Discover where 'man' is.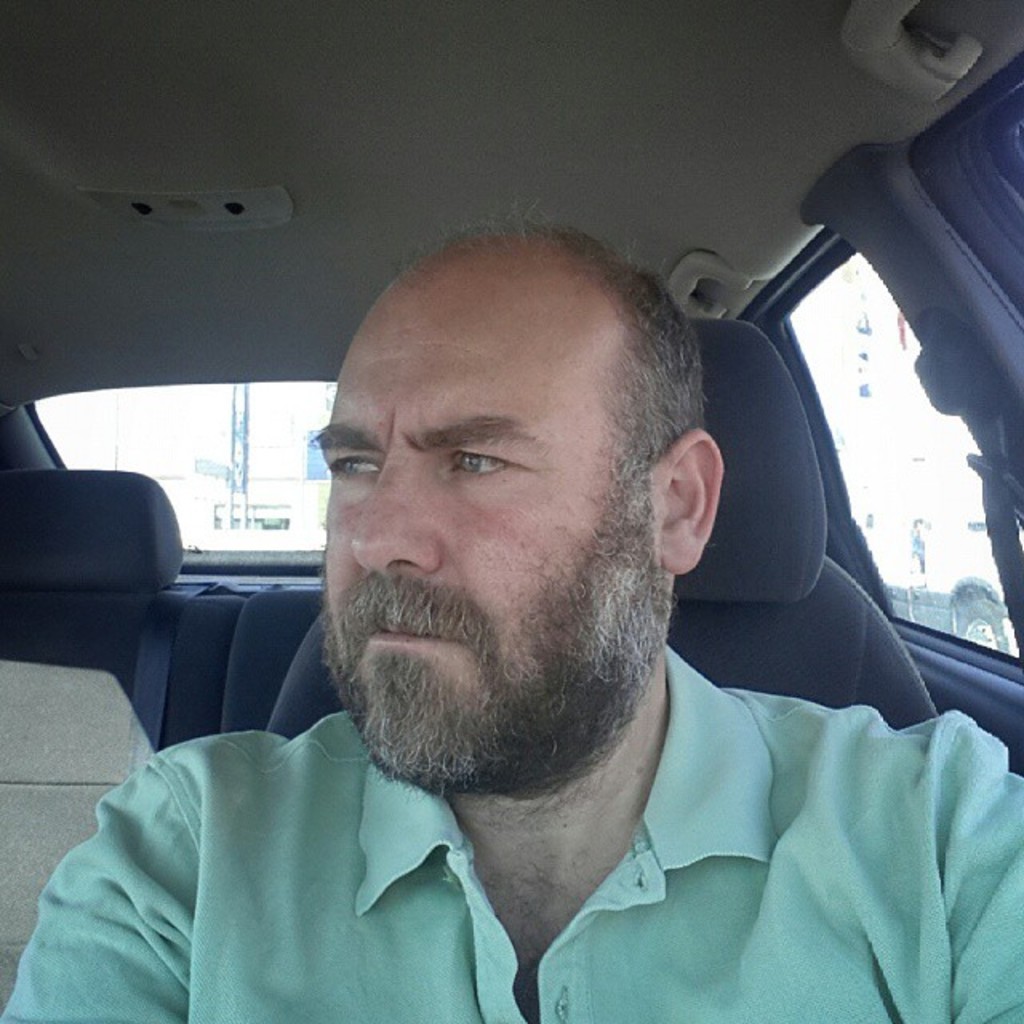
Discovered at bbox(64, 213, 984, 1023).
